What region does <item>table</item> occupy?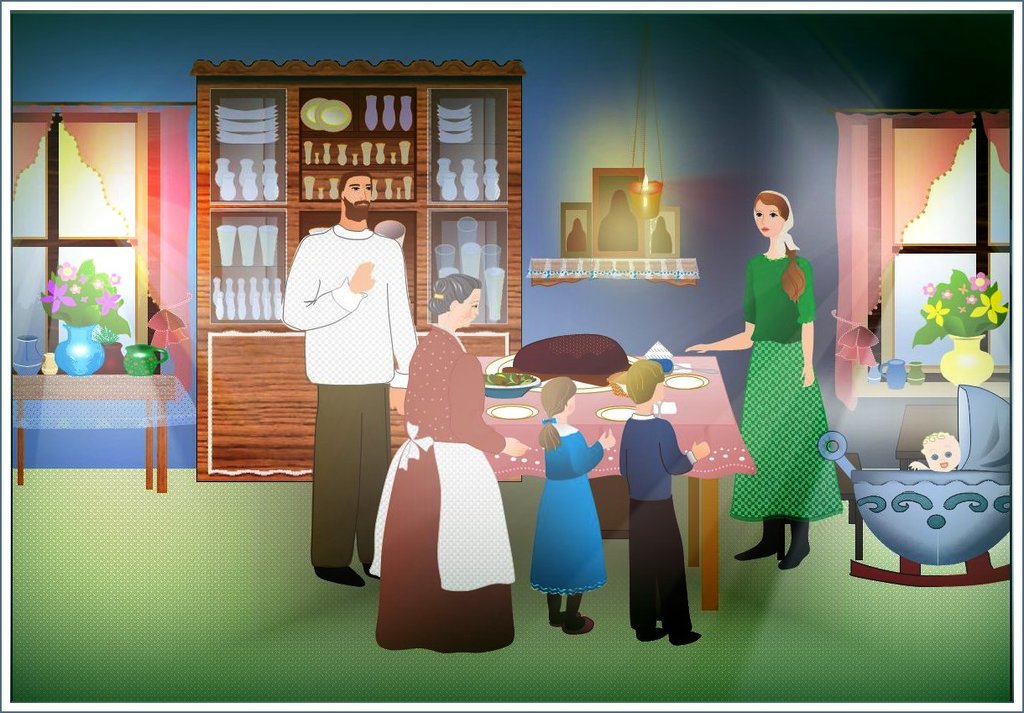
(x1=7, y1=372, x2=175, y2=491).
